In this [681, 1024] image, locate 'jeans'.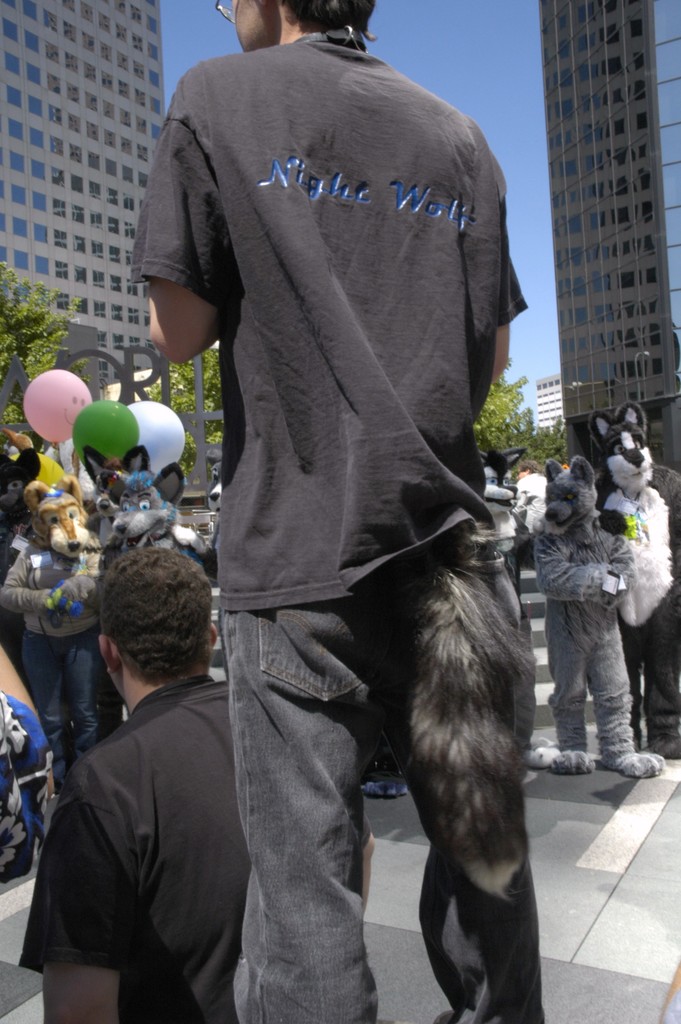
Bounding box: locate(24, 627, 101, 780).
